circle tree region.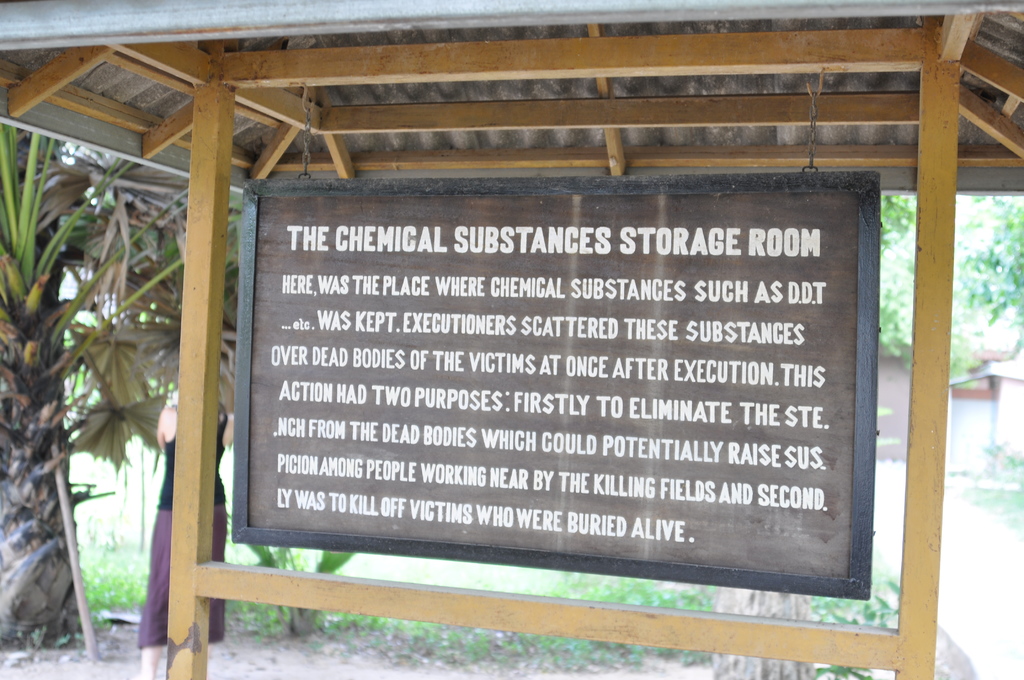
Region: select_region(0, 110, 239, 640).
